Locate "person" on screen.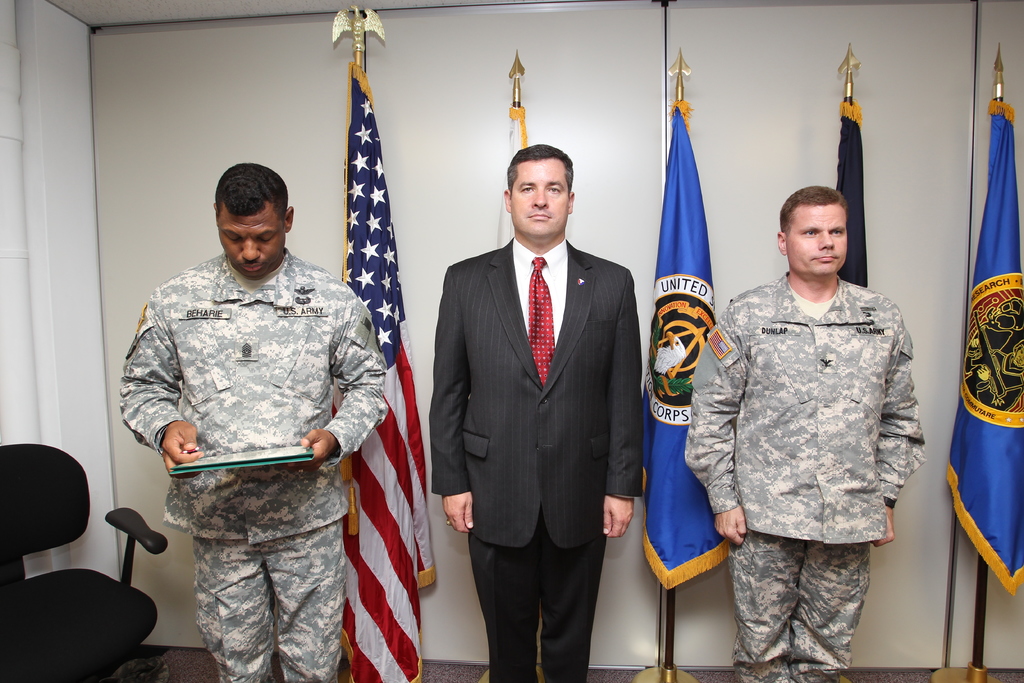
On screen at Rect(428, 141, 653, 682).
